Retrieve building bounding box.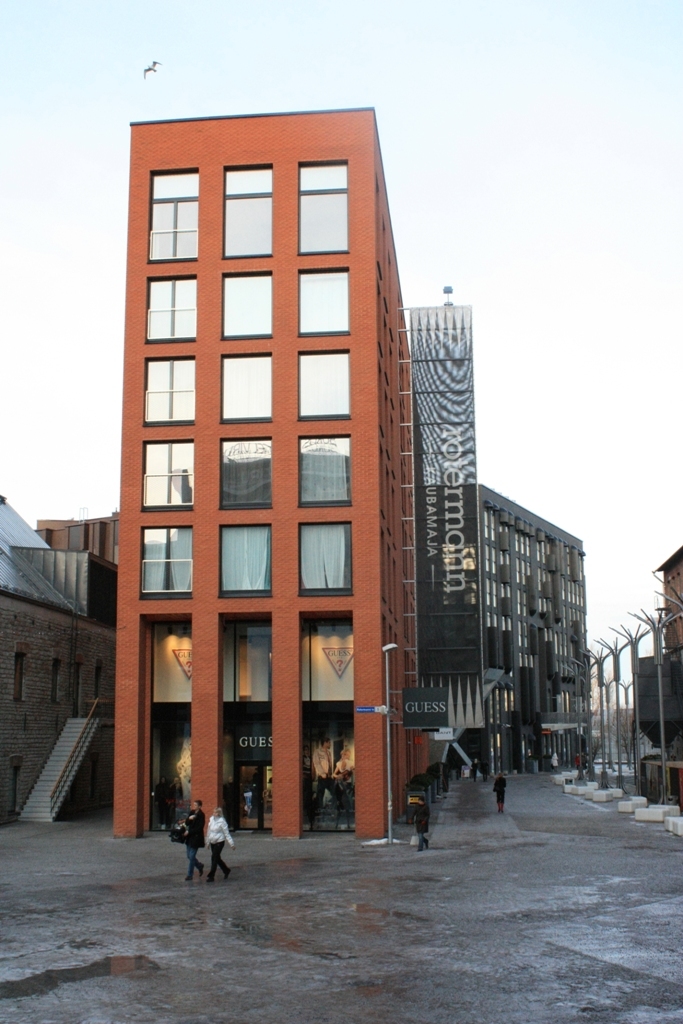
Bounding box: region(110, 105, 481, 837).
